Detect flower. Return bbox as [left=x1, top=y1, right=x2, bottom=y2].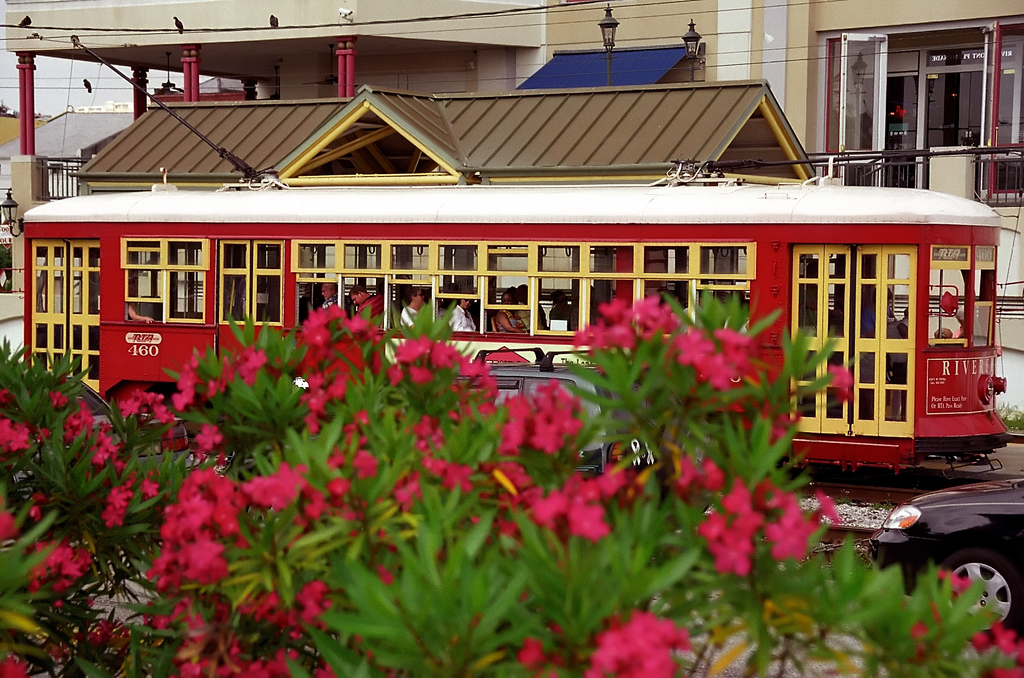
[left=216, top=451, right=385, bottom=513].
